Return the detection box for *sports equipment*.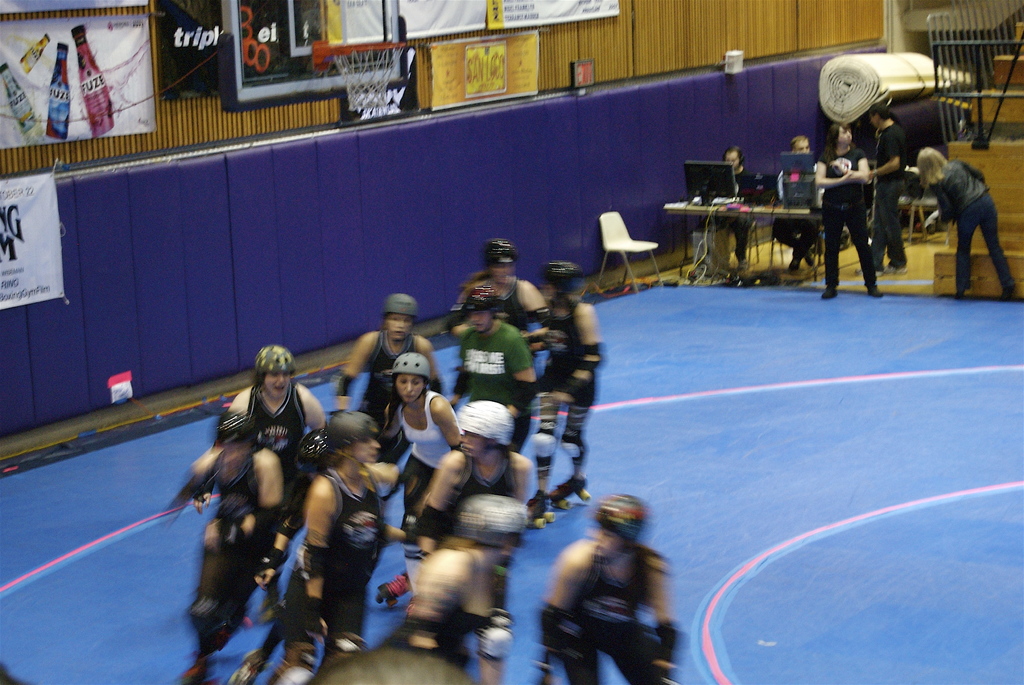
bbox(385, 294, 420, 351).
